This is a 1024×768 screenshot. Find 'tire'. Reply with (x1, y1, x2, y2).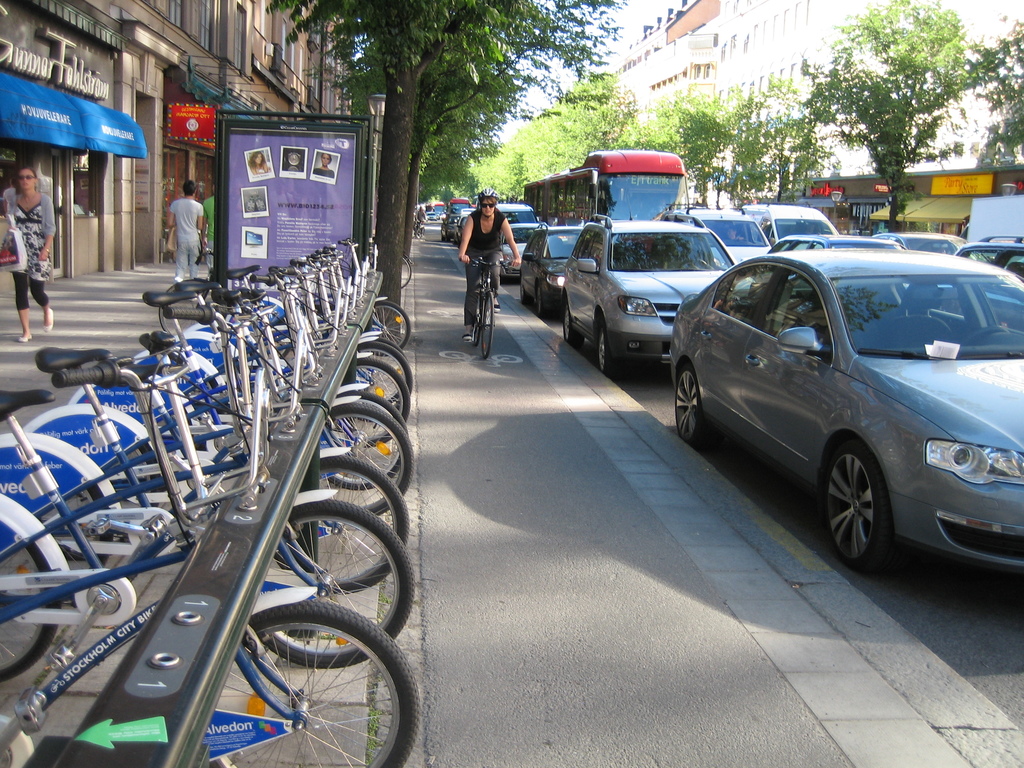
(820, 441, 891, 573).
